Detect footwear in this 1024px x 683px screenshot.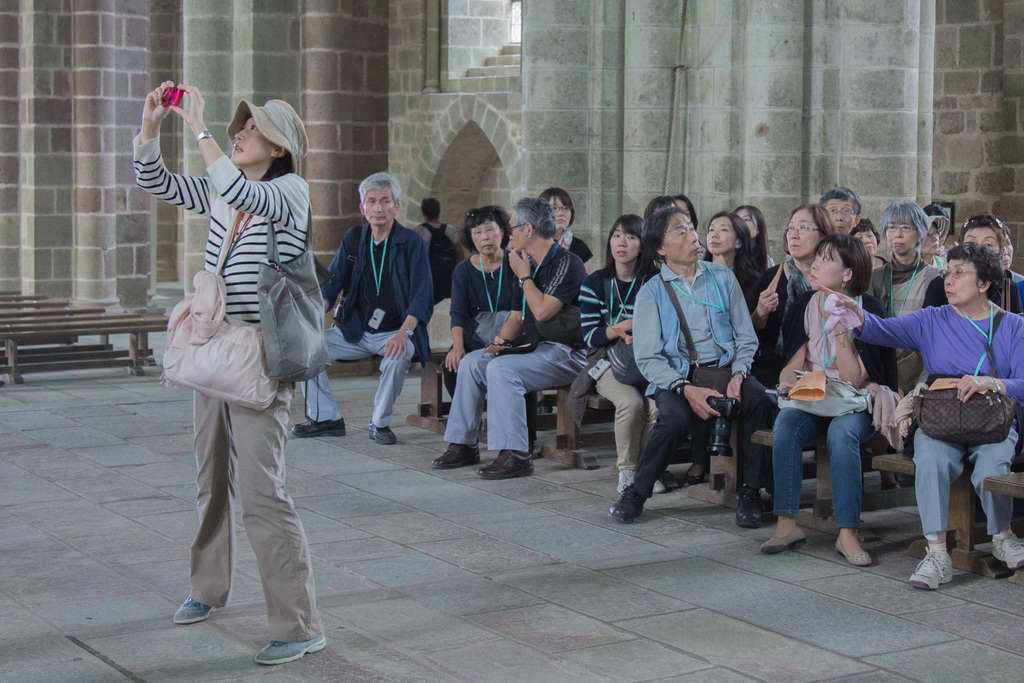
Detection: <bbox>761, 523, 810, 556</bbox>.
